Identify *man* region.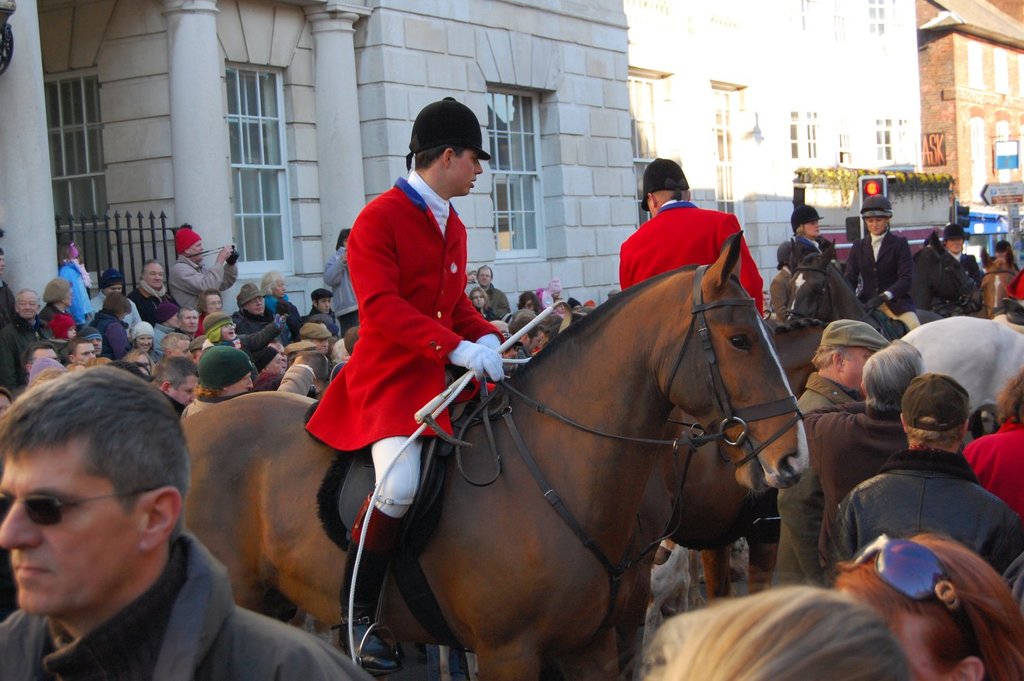
Region: region(479, 263, 515, 321).
